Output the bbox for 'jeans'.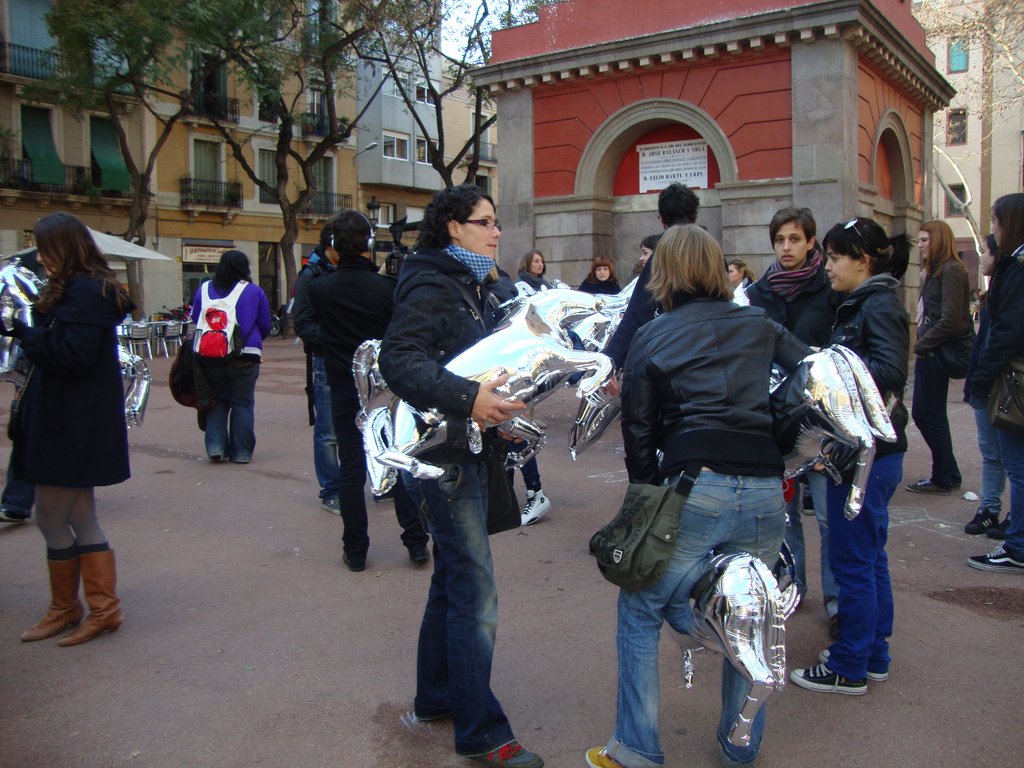
bbox(972, 403, 1002, 511).
